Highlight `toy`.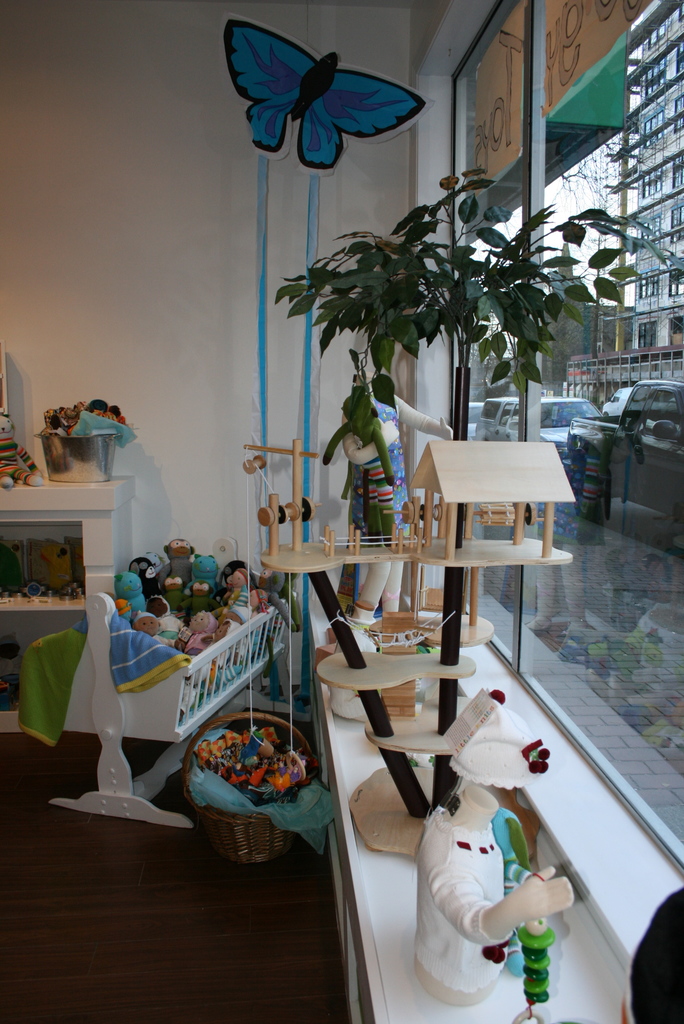
Highlighted region: {"left": 414, "top": 749, "right": 574, "bottom": 1023}.
